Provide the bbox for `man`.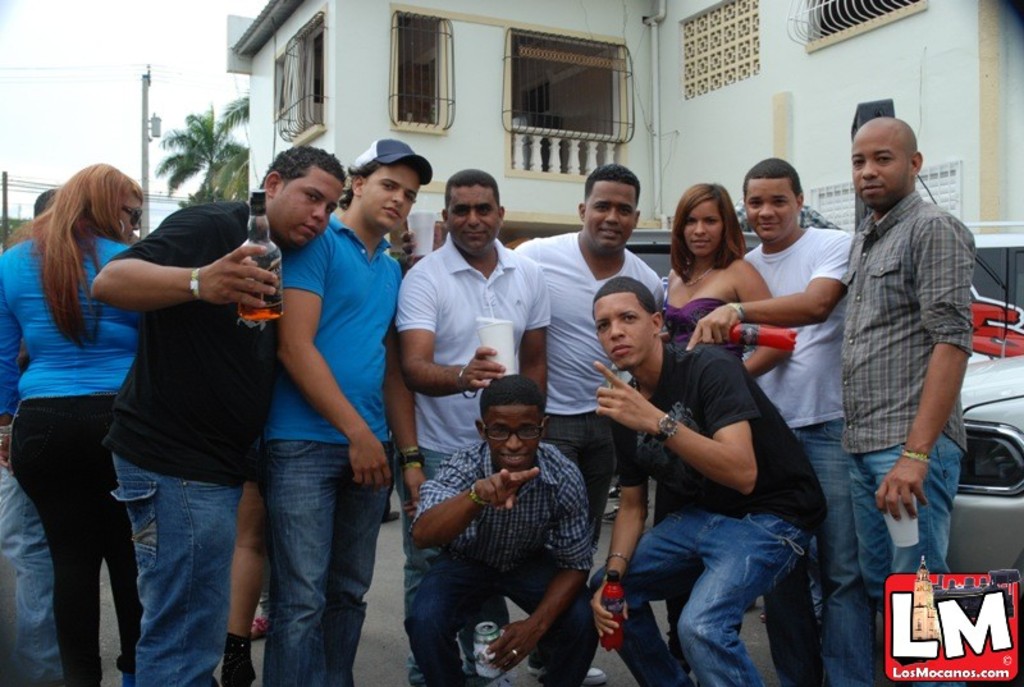
crop(521, 169, 666, 674).
